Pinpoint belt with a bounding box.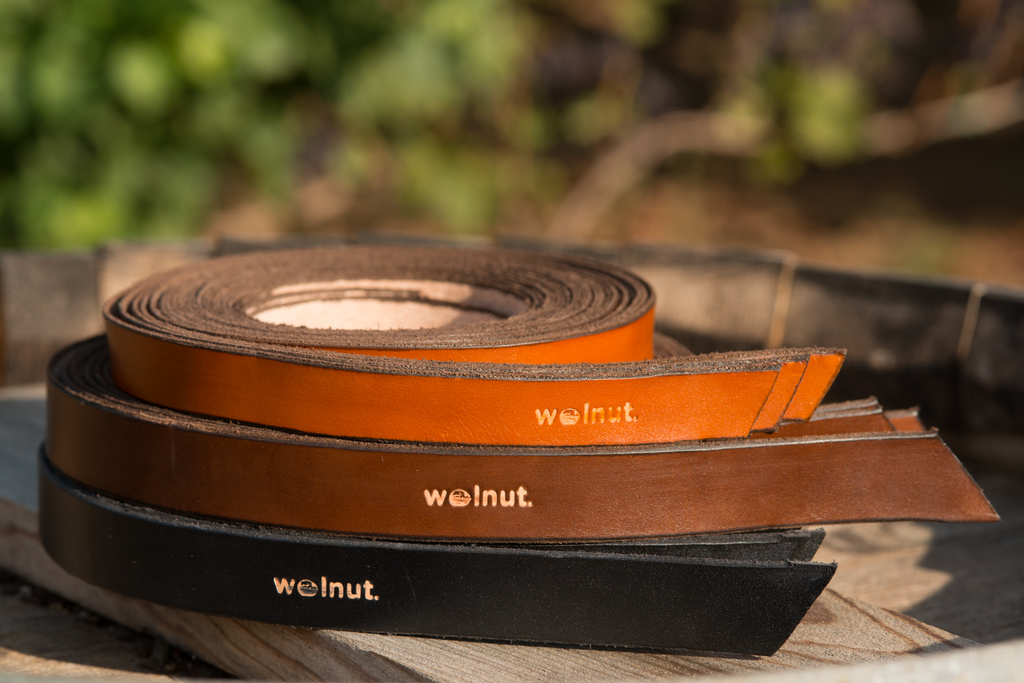
left=39, top=456, right=840, bottom=659.
